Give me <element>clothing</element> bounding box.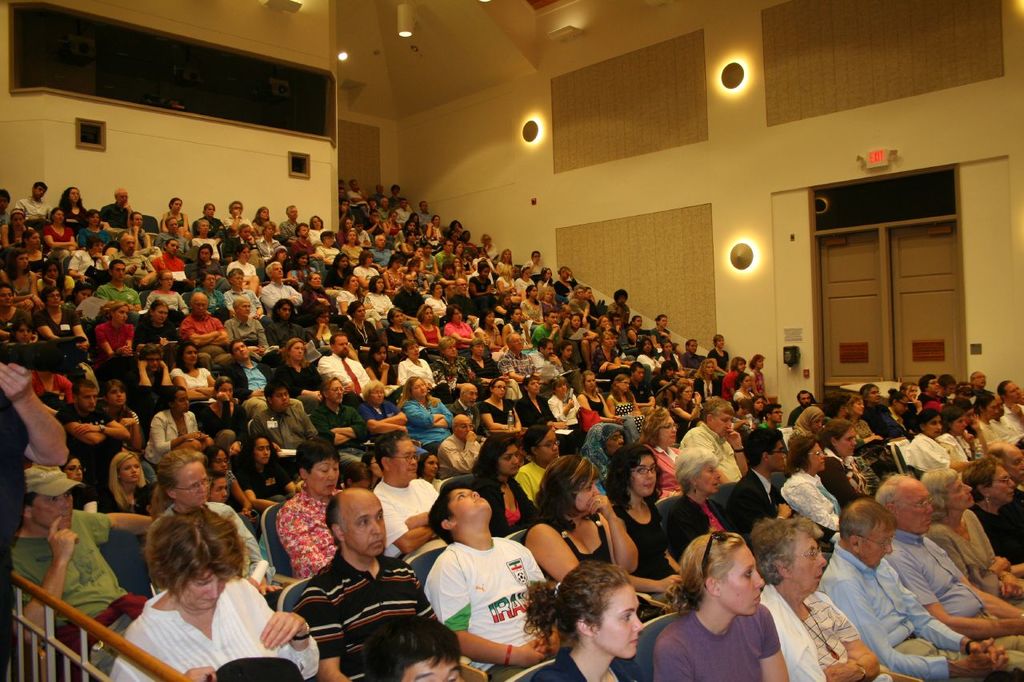
[591, 348, 622, 375].
